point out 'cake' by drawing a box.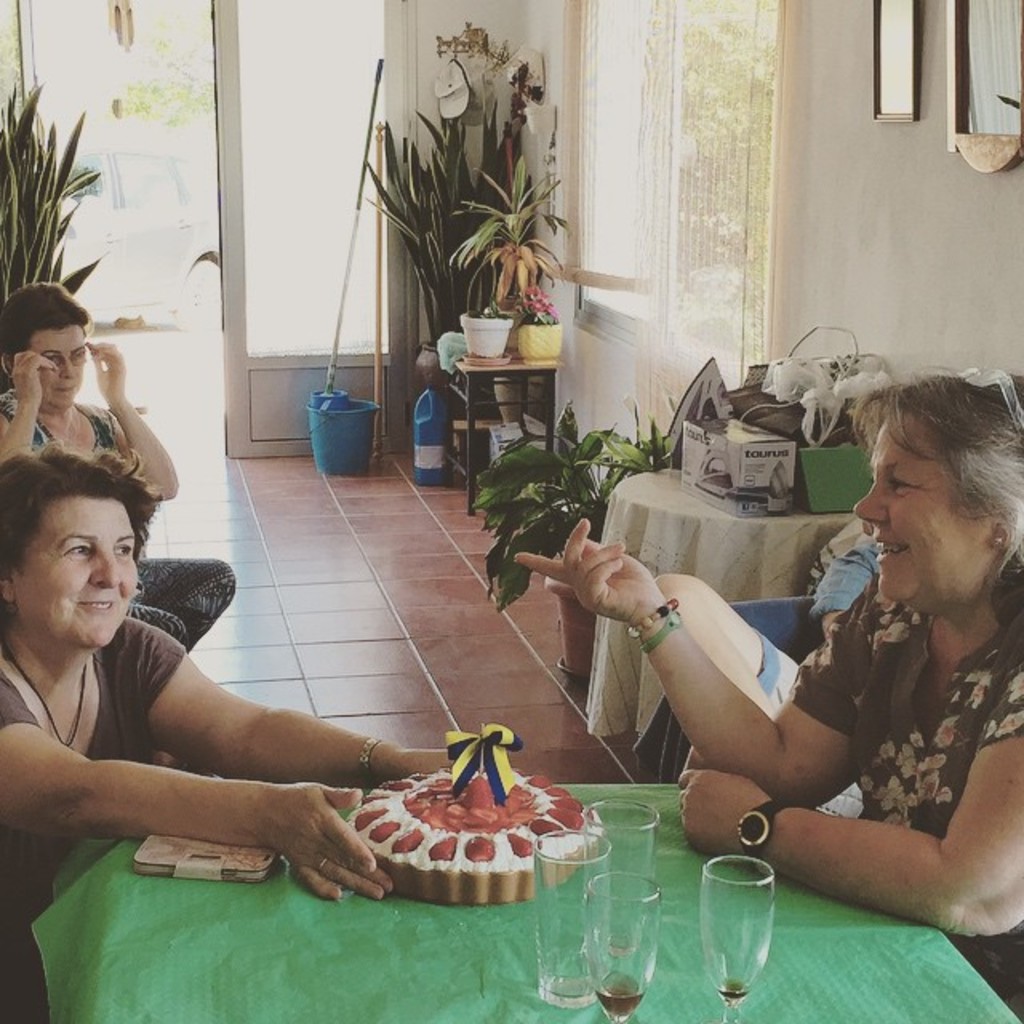
box=[347, 770, 595, 909].
